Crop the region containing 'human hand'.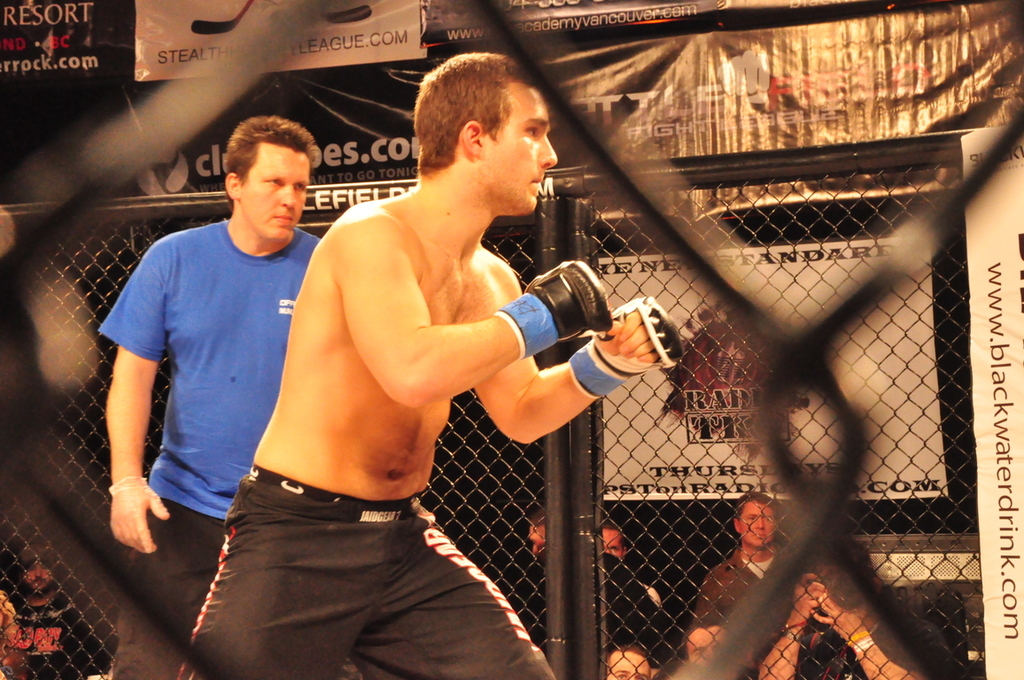
Crop region: {"left": 597, "top": 298, "right": 682, "bottom": 375}.
